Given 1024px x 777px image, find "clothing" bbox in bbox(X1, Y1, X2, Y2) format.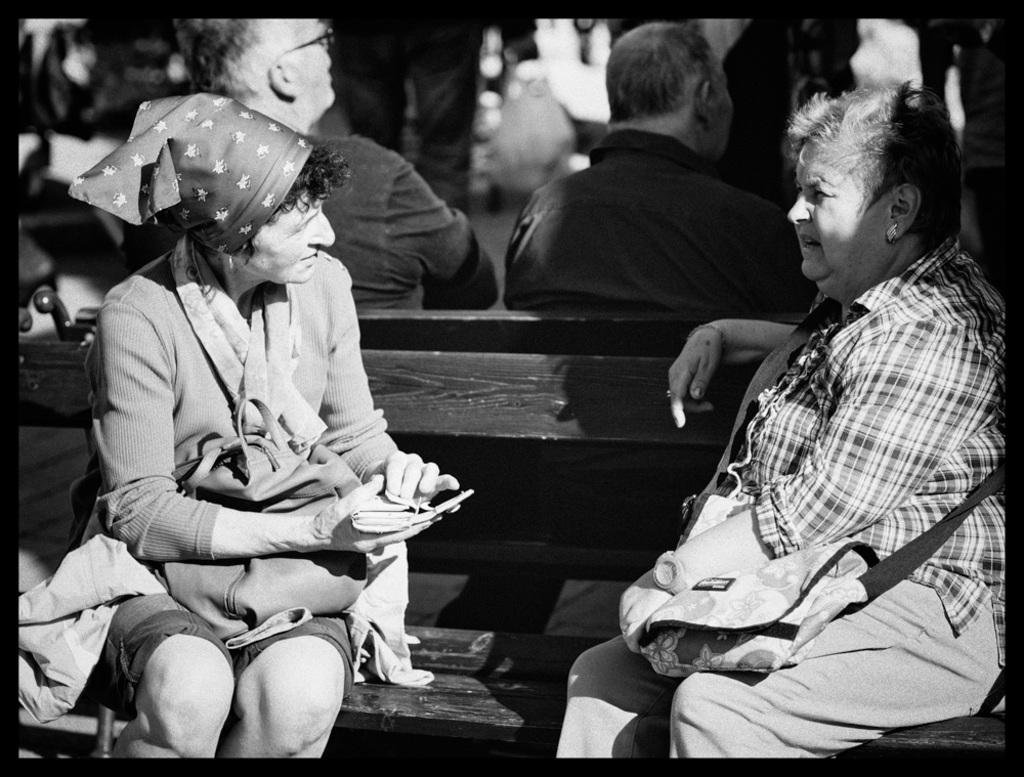
bbox(7, 236, 426, 693).
